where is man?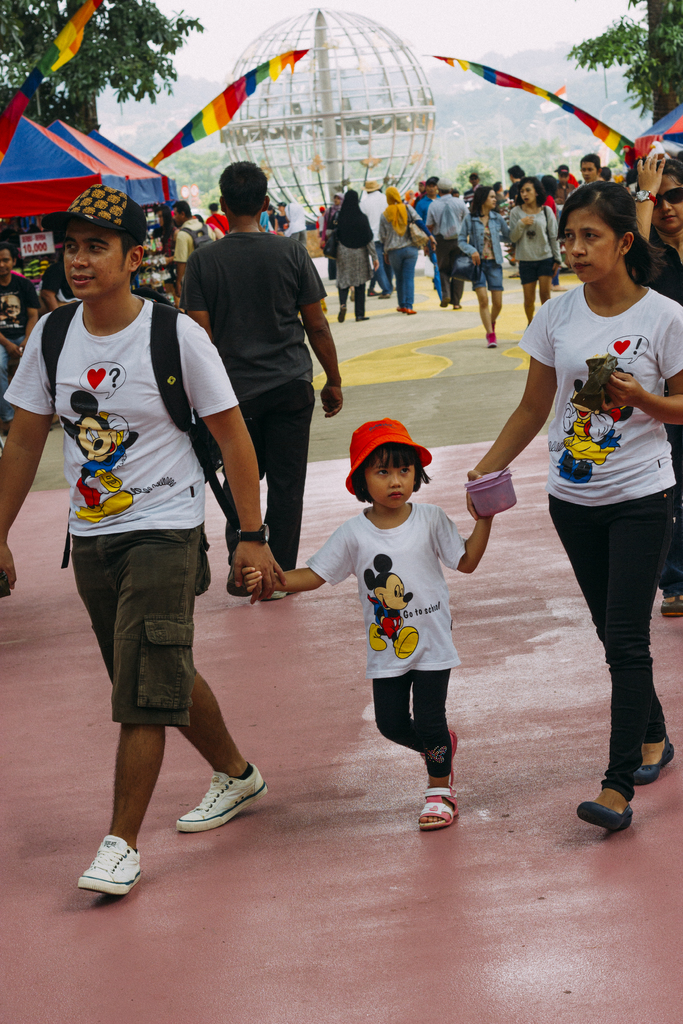
region(325, 189, 344, 242).
